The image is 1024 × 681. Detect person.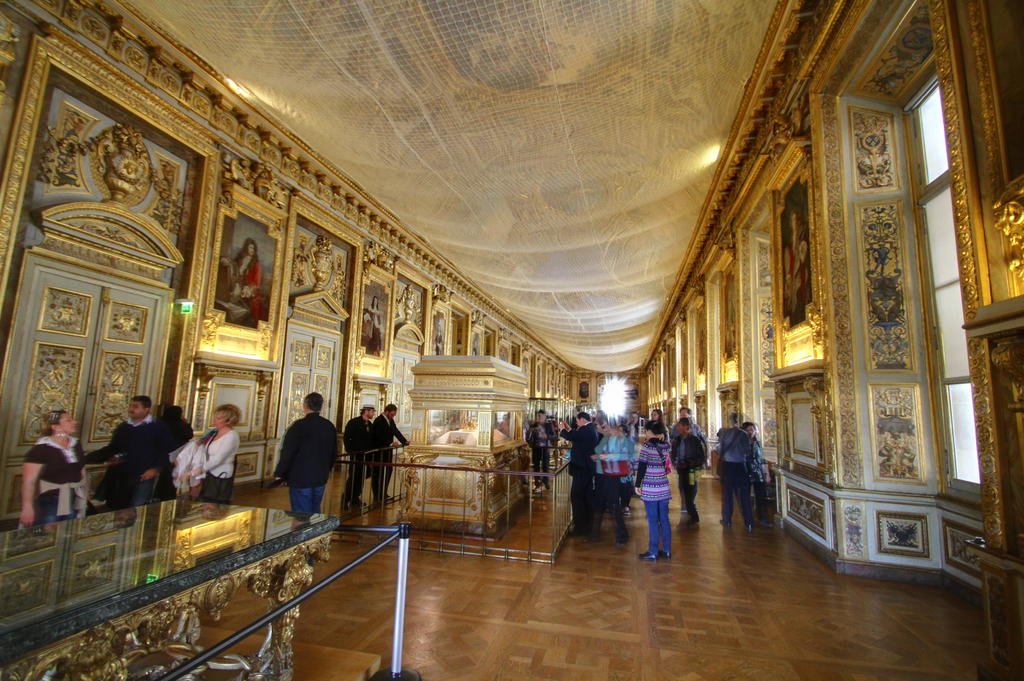
Detection: rect(87, 392, 182, 513).
